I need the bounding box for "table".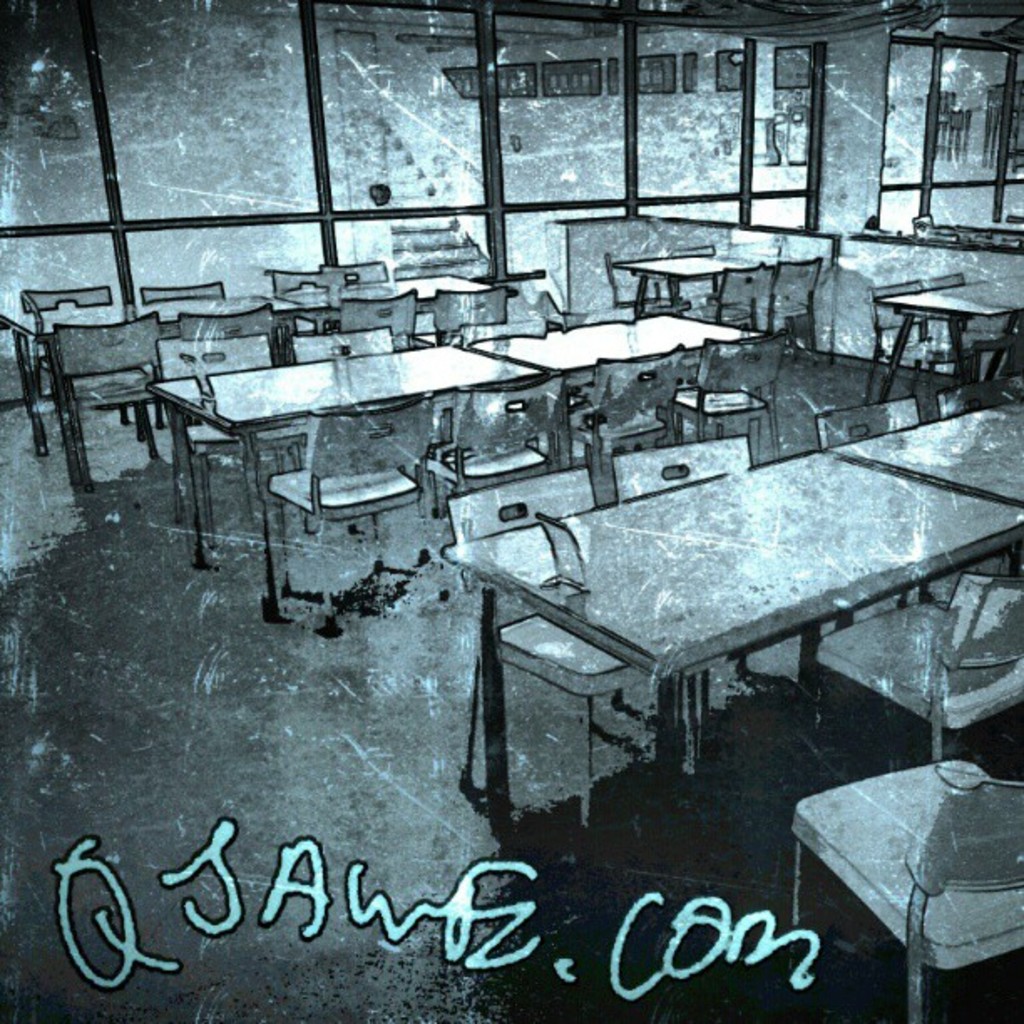
Here it is: box(878, 278, 1022, 393).
